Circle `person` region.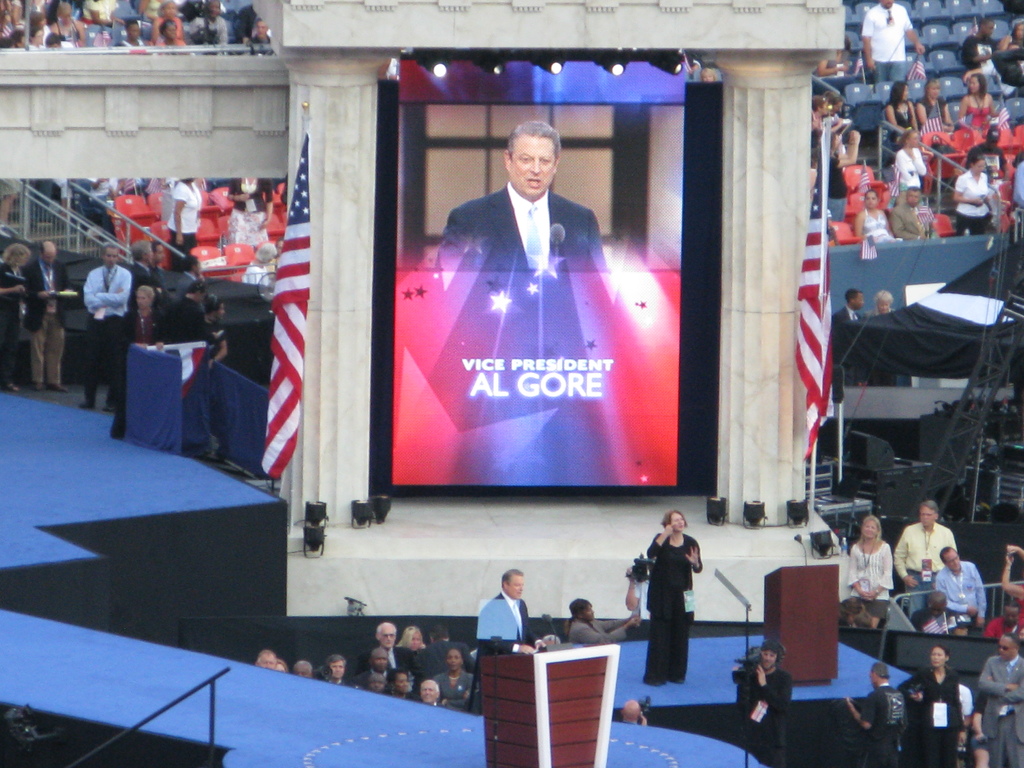
Region: (x1=978, y1=600, x2=1023, y2=641).
